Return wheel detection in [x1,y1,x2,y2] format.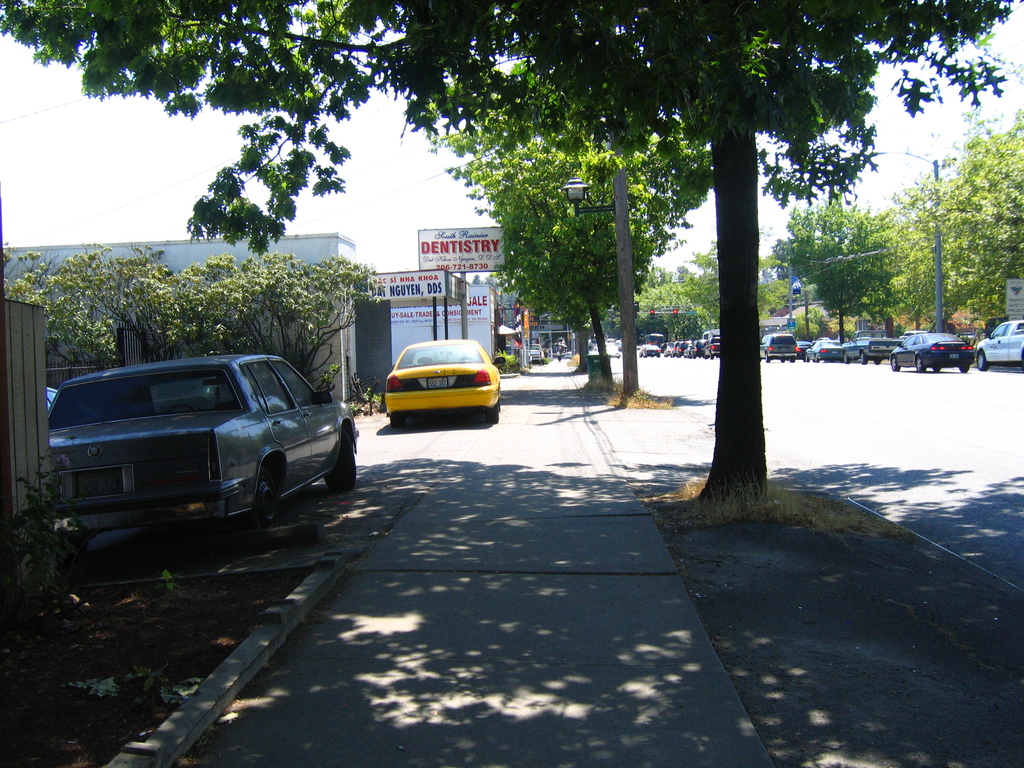
[790,358,797,363].
